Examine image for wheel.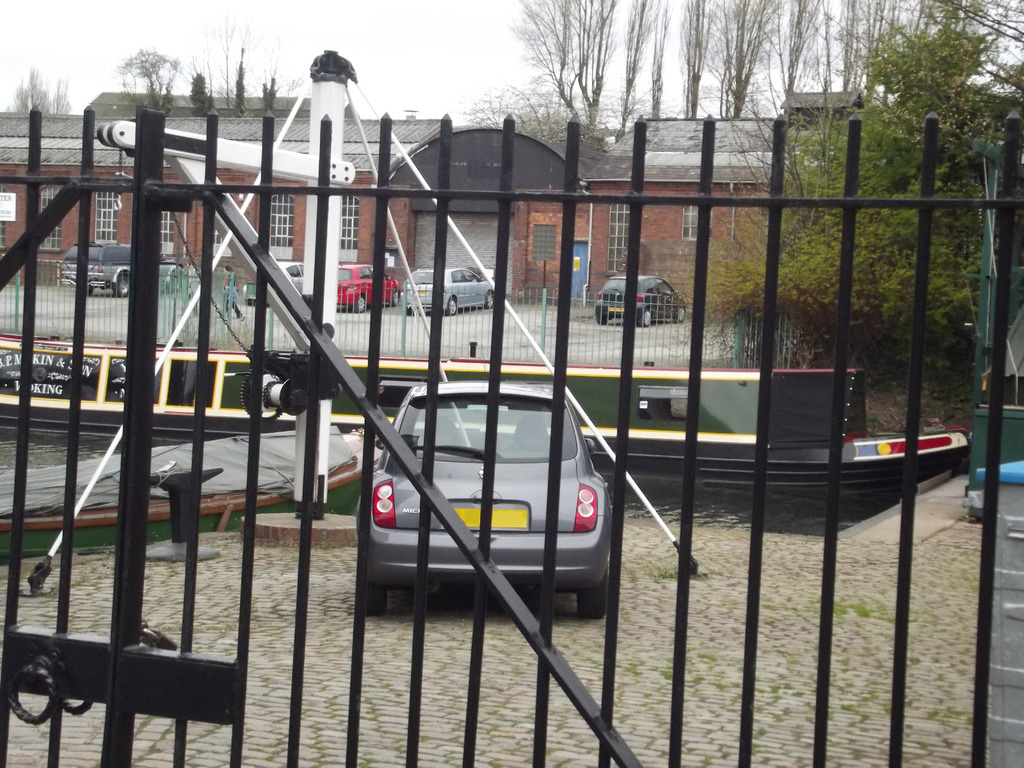
Examination result: detection(677, 303, 685, 321).
